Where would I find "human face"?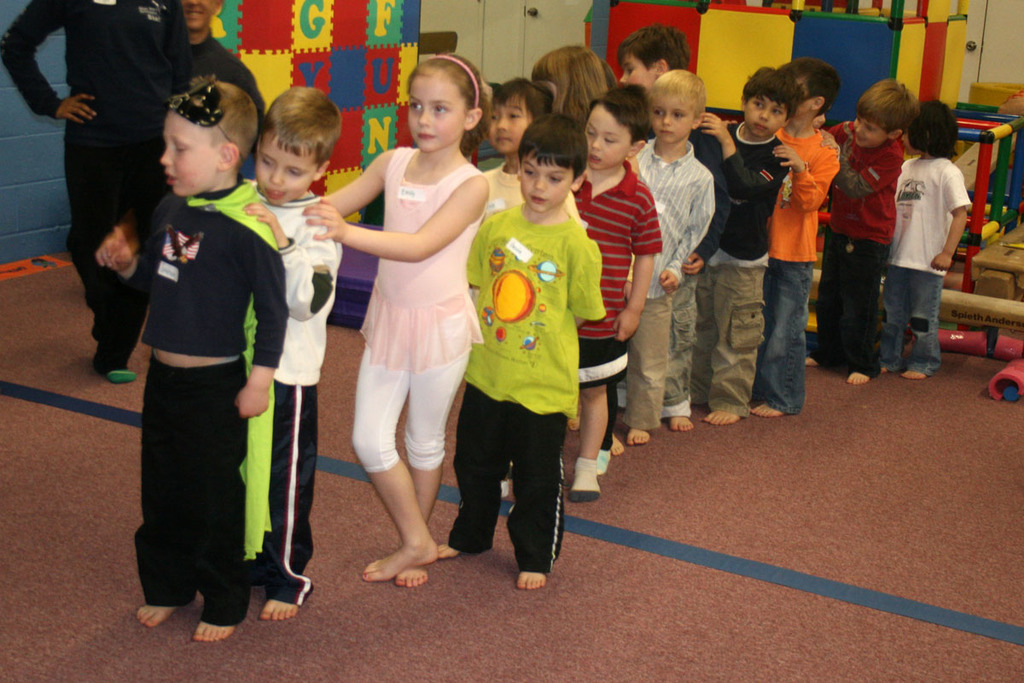
At 515 143 578 208.
